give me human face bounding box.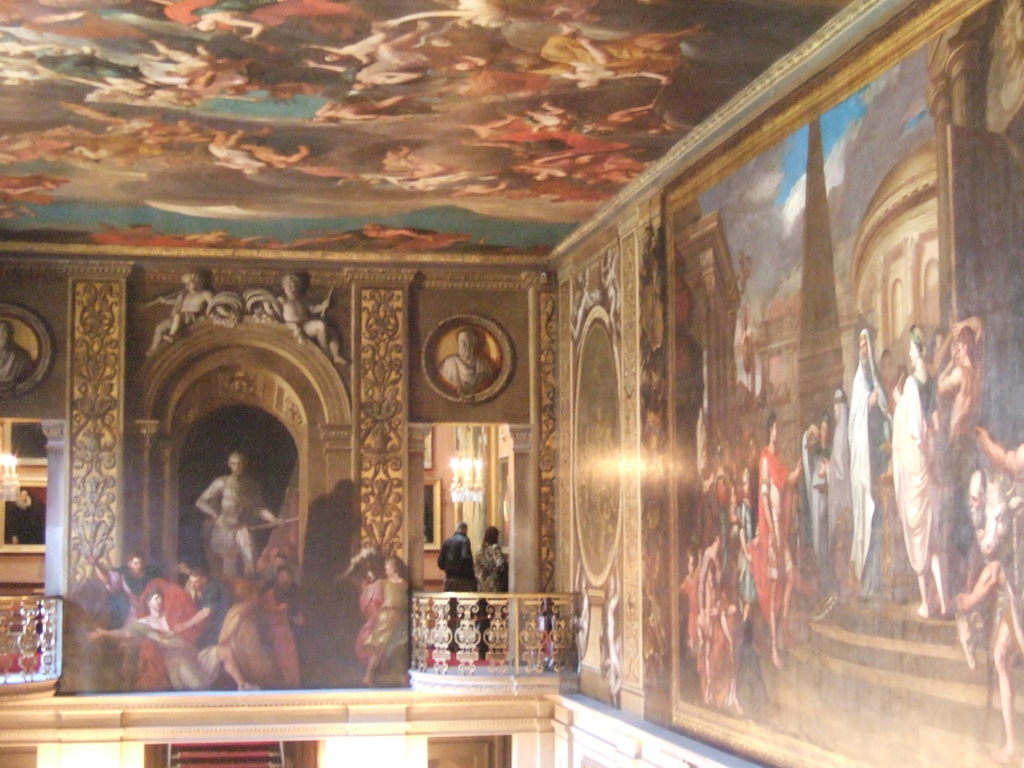
(969, 479, 985, 515).
